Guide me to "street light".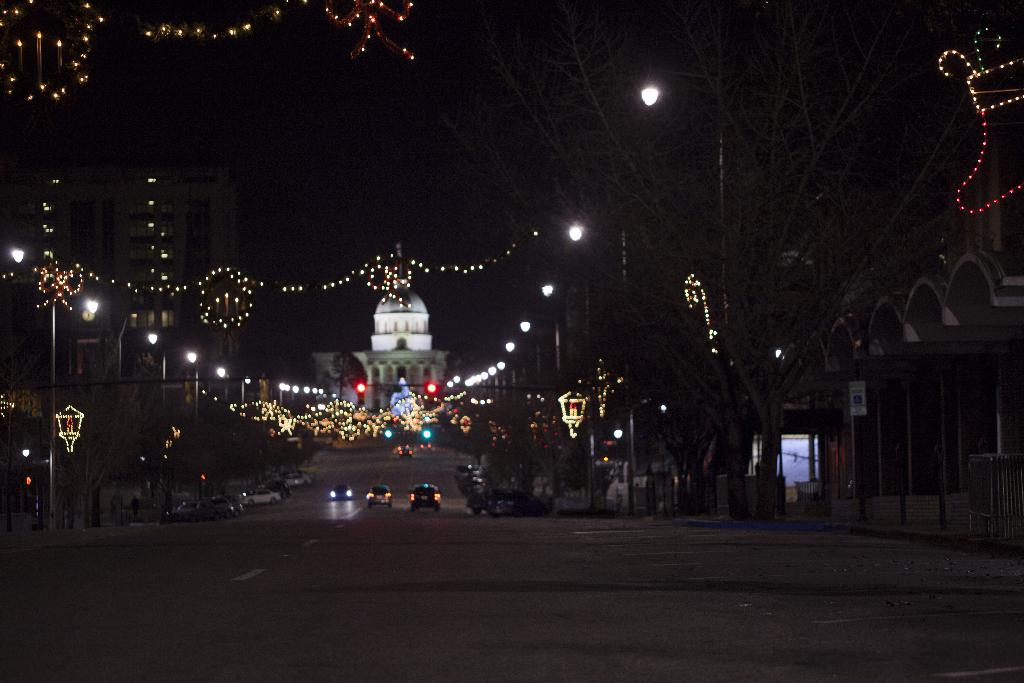
Guidance: 565,210,643,357.
